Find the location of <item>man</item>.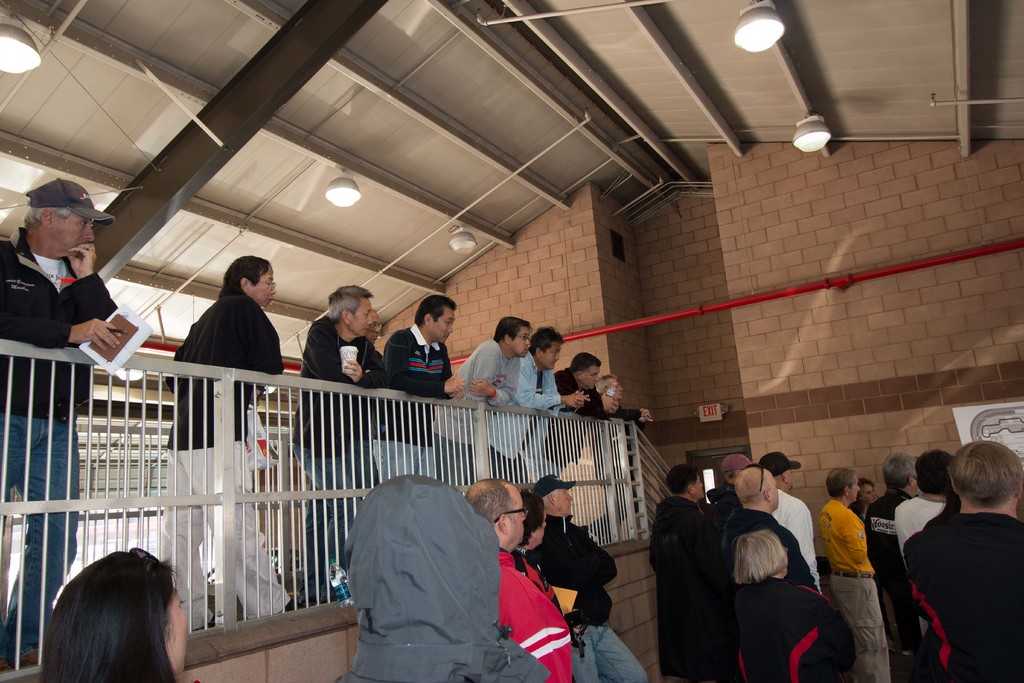
Location: crop(159, 257, 300, 635).
